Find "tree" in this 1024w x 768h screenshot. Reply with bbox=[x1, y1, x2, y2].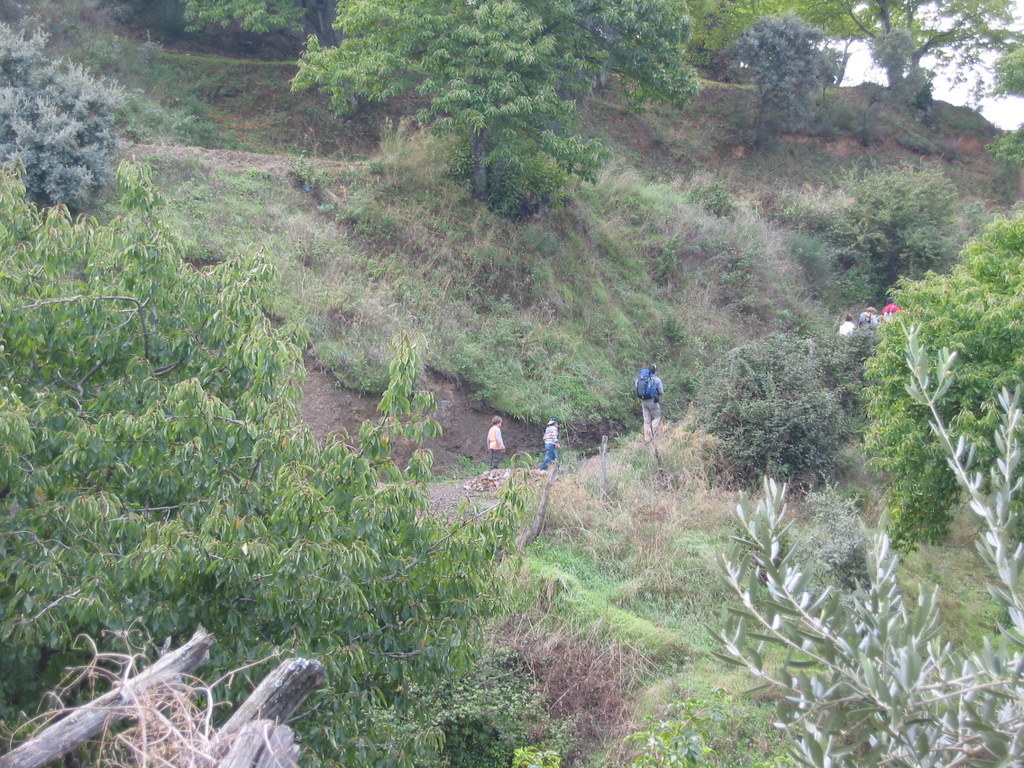
bbox=[866, 216, 1023, 553].
